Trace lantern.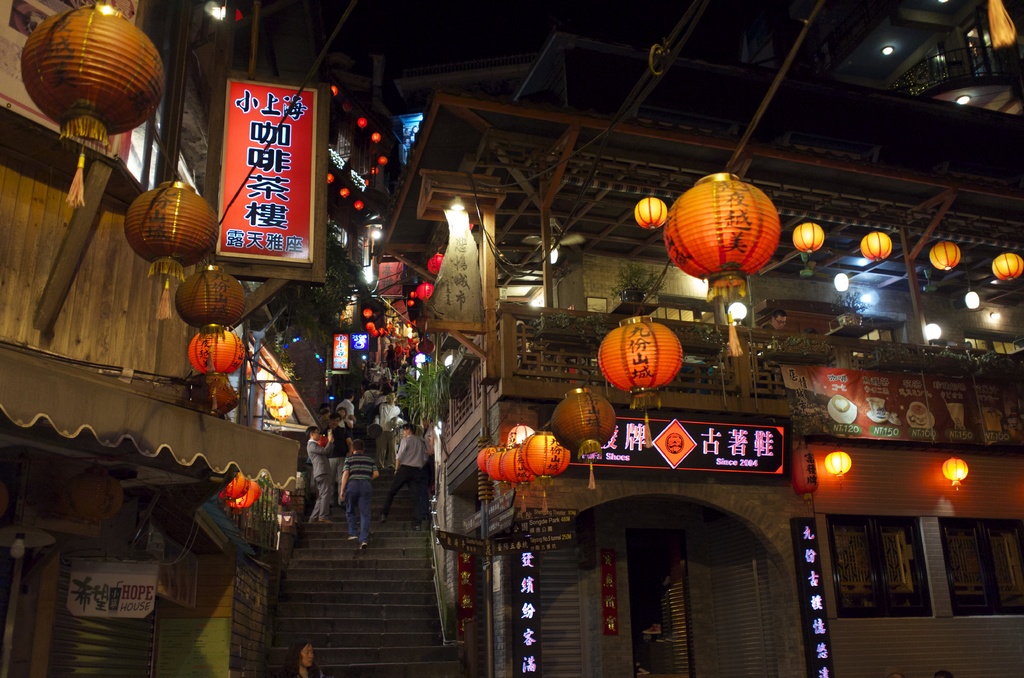
Traced to Rect(634, 195, 664, 232).
